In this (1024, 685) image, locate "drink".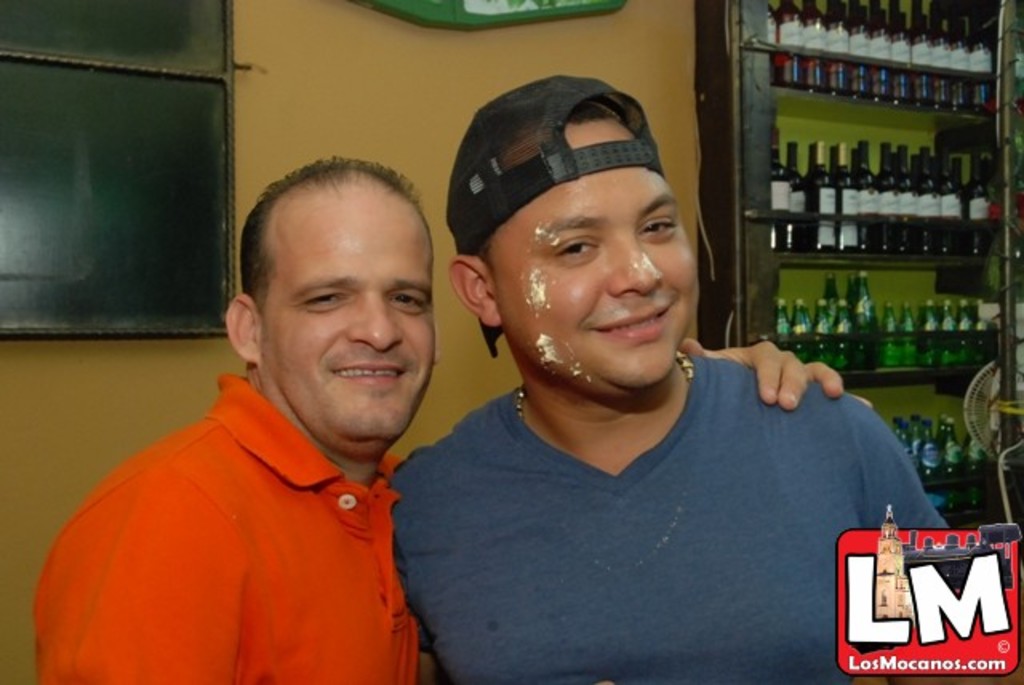
Bounding box: crop(974, 22, 992, 106).
